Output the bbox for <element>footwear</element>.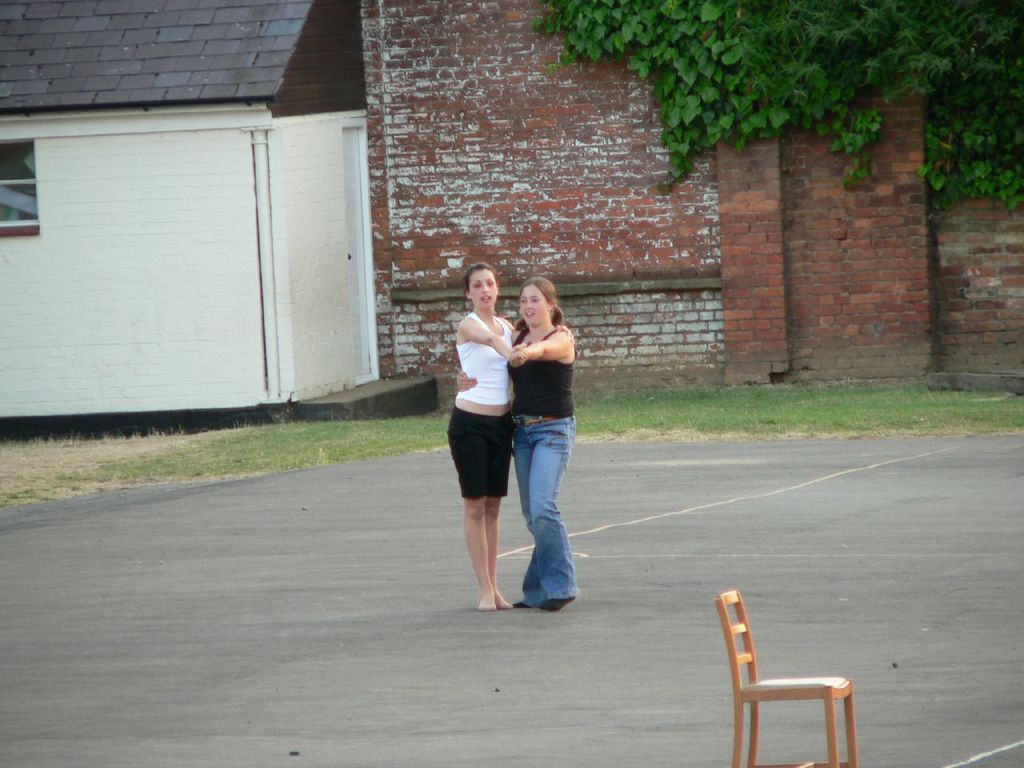
[535,597,573,610].
